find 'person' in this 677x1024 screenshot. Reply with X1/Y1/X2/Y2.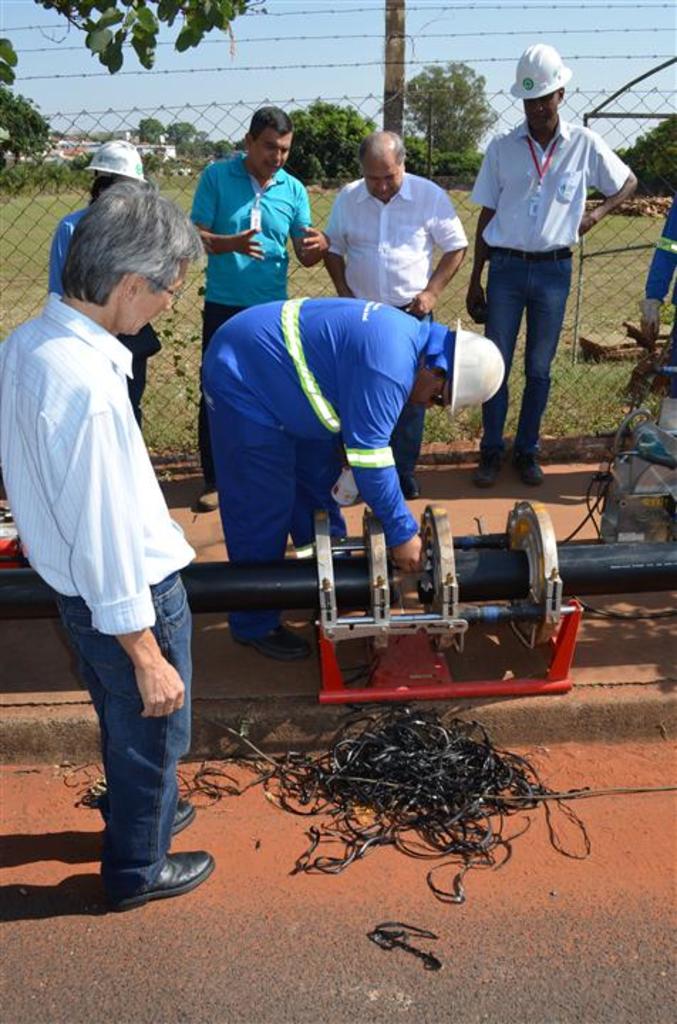
0/175/218/909.
